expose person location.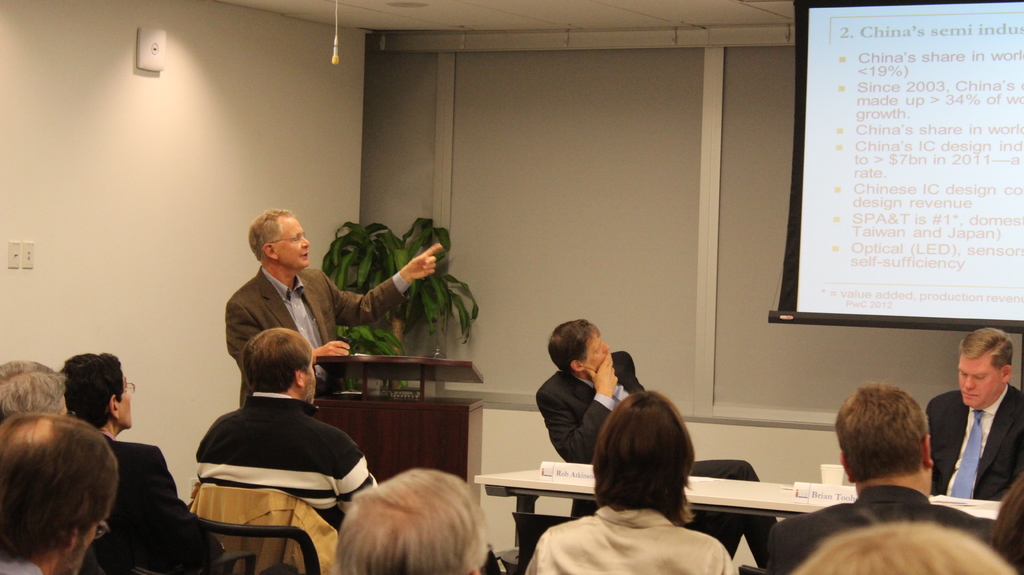
Exposed at (x1=991, y1=478, x2=1023, y2=574).
